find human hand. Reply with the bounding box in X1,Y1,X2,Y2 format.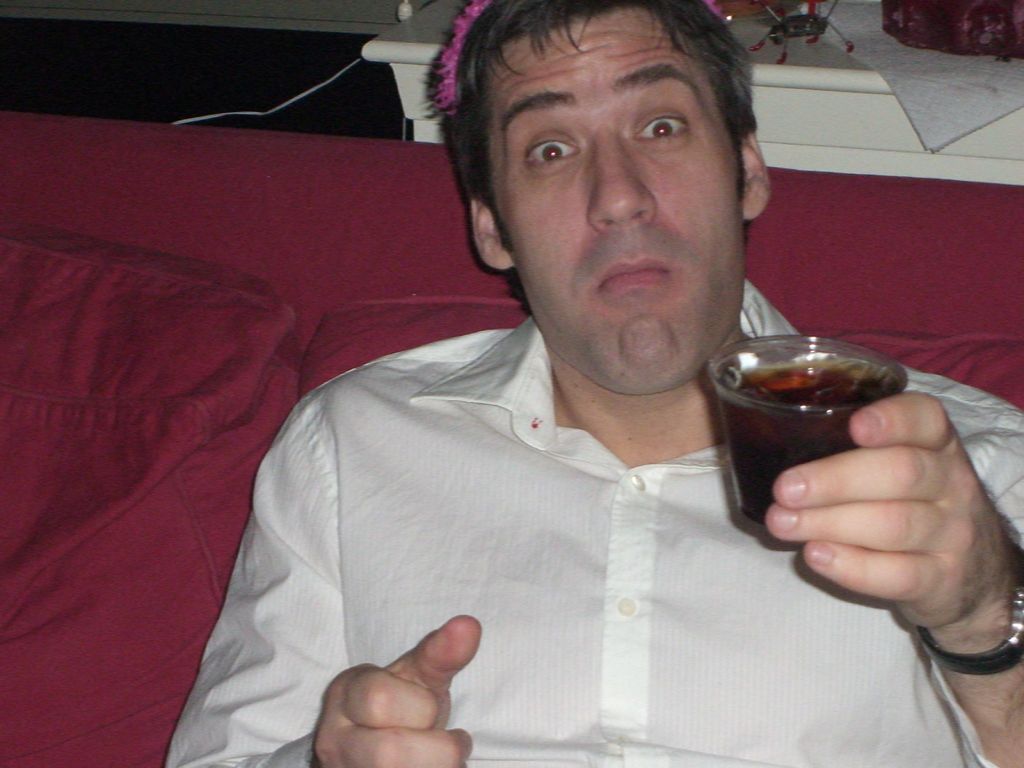
764,393,1016,631.
